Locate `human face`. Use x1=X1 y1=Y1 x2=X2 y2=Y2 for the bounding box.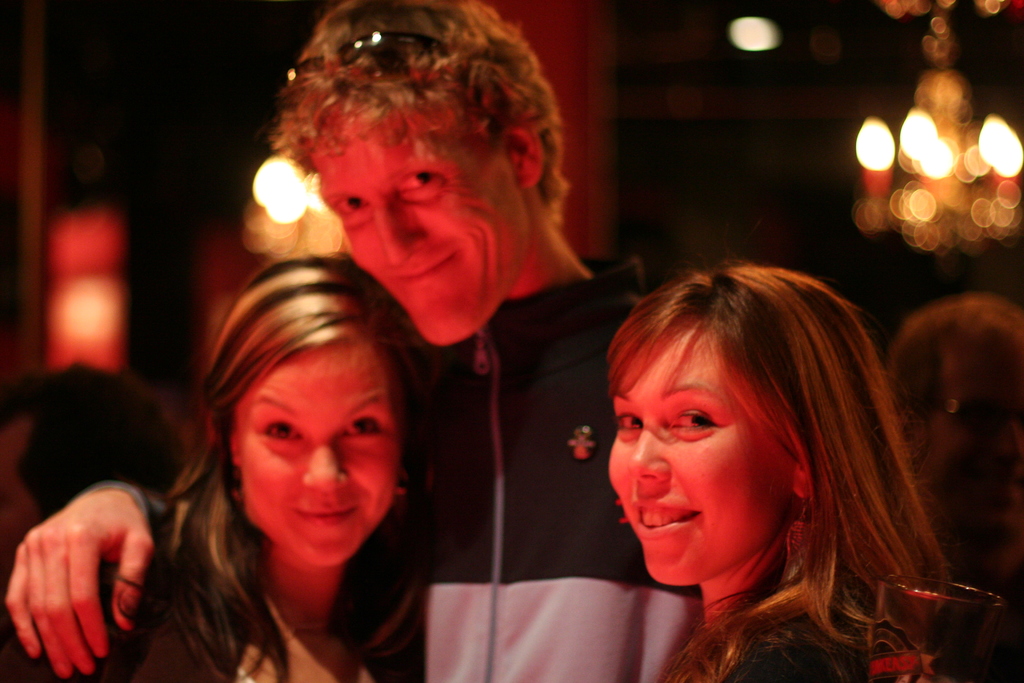
x1=320 y1=117 x2=530 y2=346.
